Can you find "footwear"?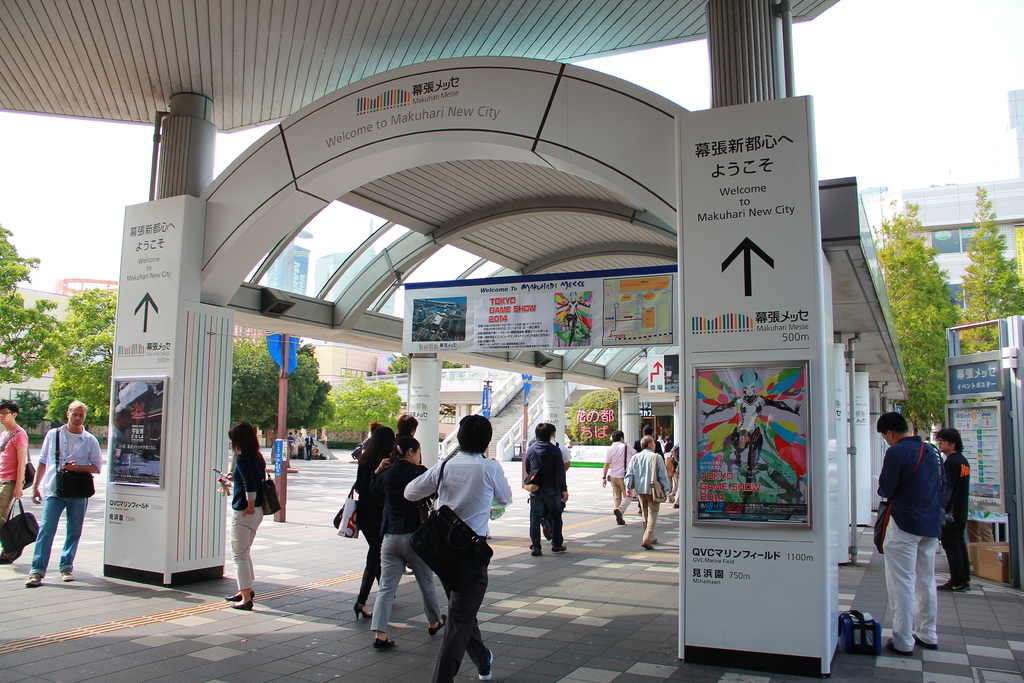
Yes, bounding box: l=920, t=636, r=934, b=646.
